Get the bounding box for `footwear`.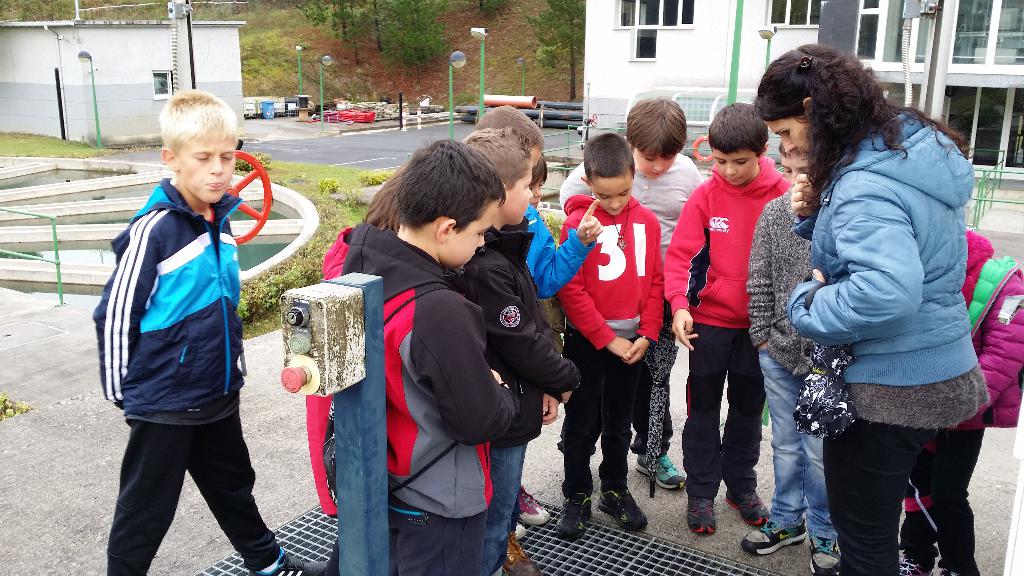
<region>685, 495, 718, 533</region>.
